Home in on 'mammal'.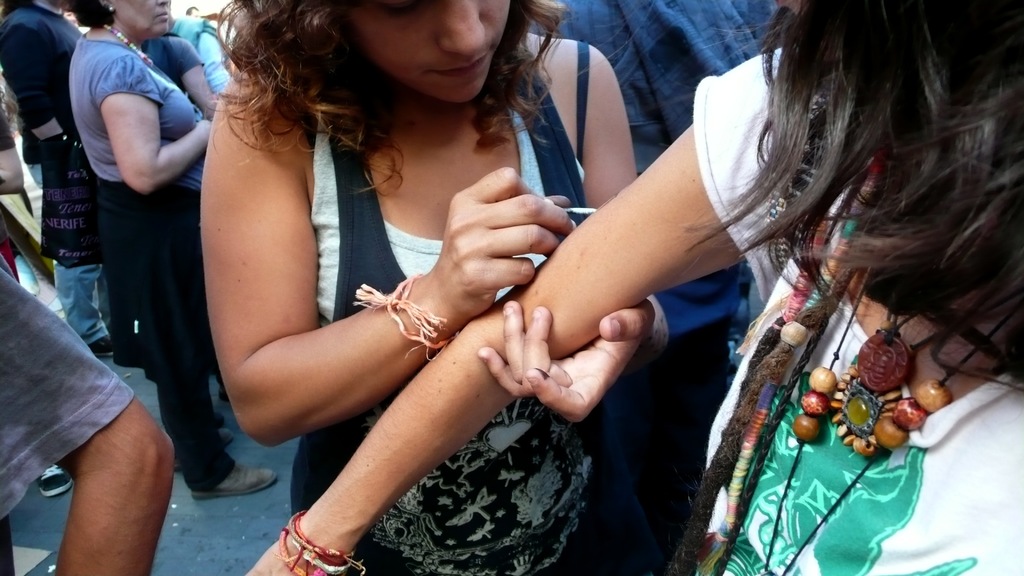
Homed in at region(0, 248, 173, 575).
